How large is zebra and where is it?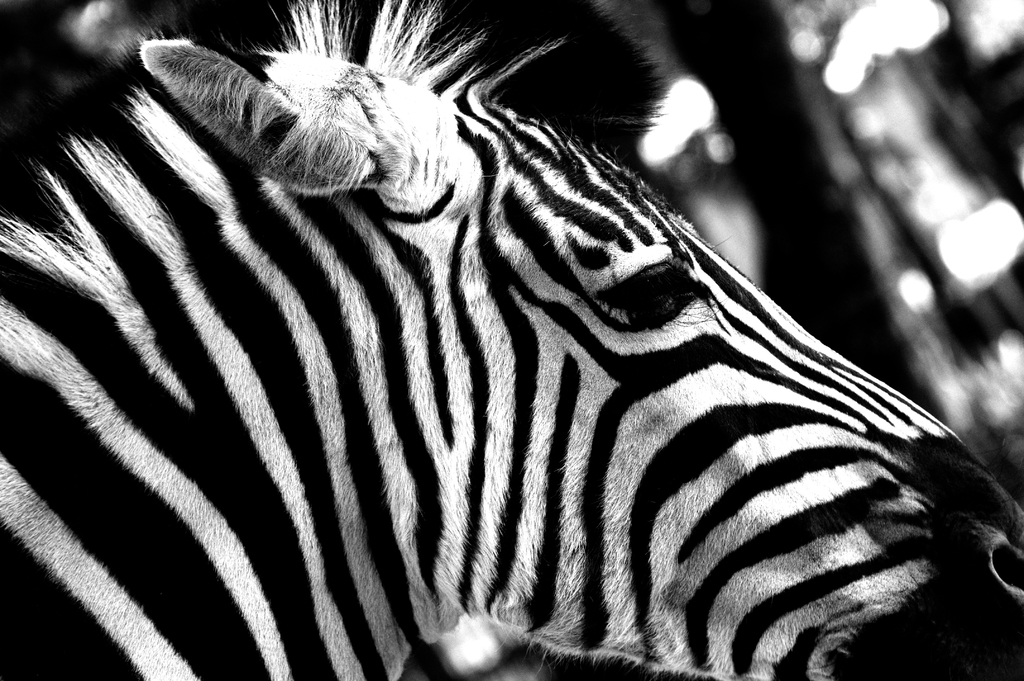
Bounding box: <box>0,0,1023,680</box>.
